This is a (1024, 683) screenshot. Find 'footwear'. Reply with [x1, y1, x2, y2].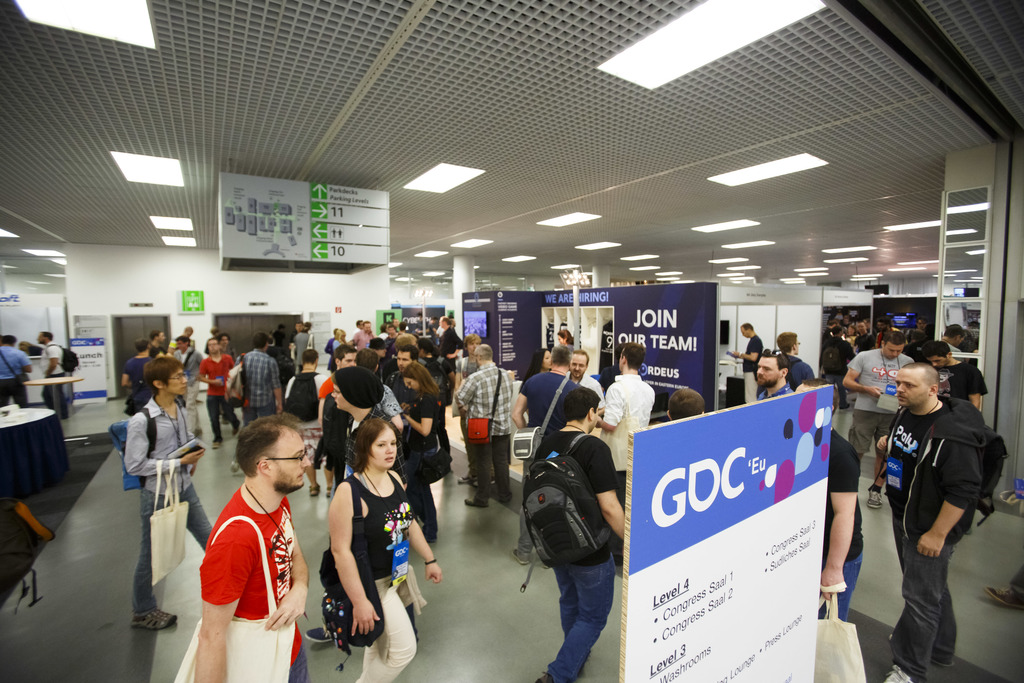
[418, 531, 439, 545].
